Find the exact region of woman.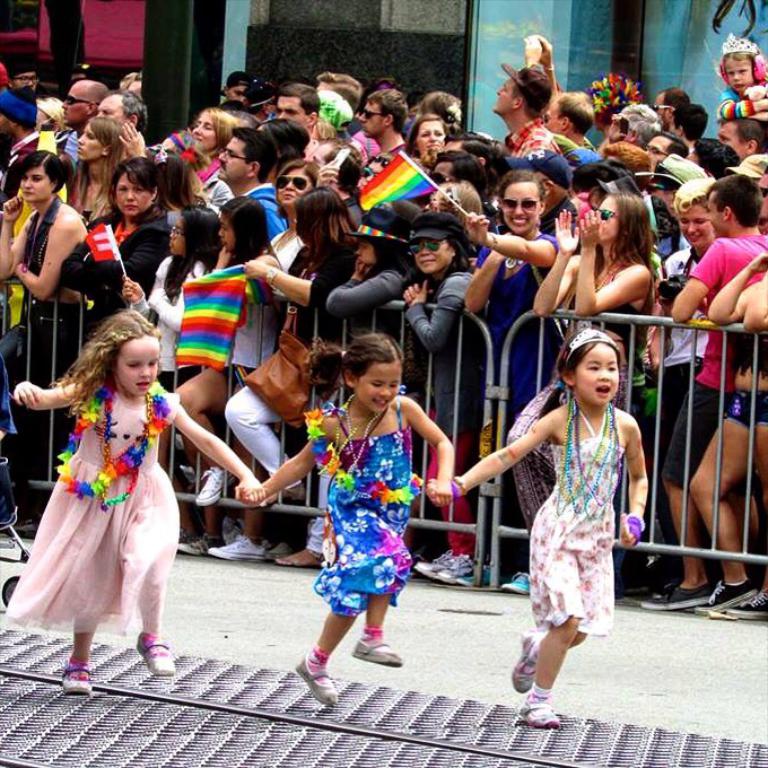
Exact region: (x1=322, y1=206, x2=422, y2=577).
